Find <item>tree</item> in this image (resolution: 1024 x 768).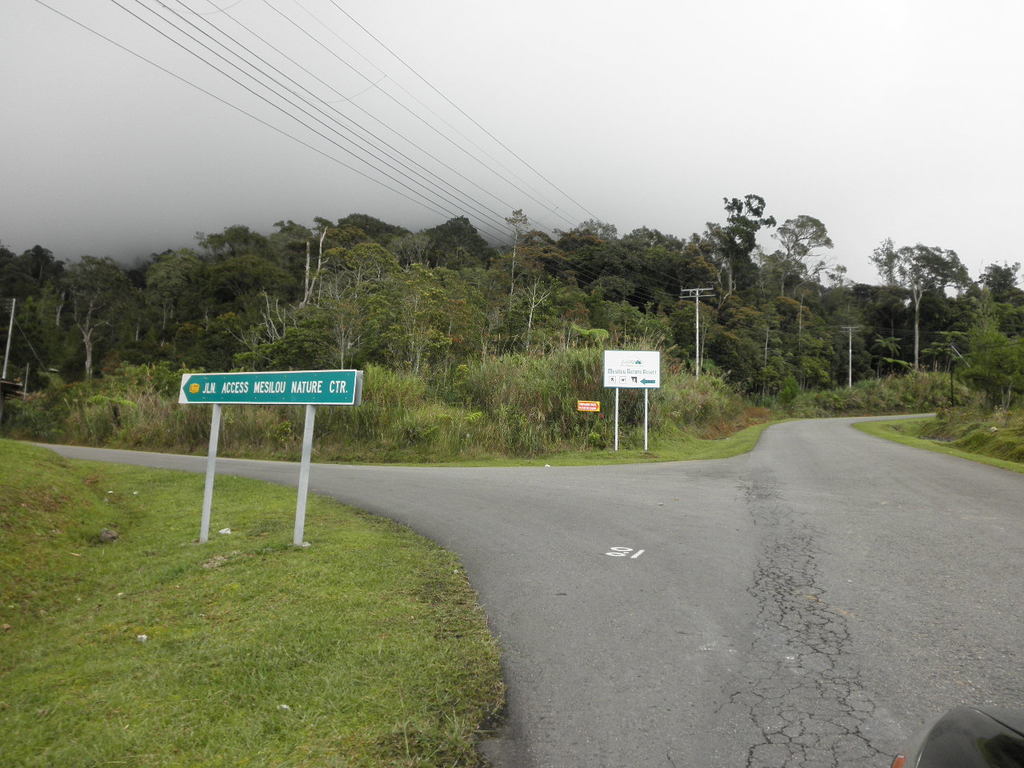
<bbox>875, 235, 964, 328</bbox>.
